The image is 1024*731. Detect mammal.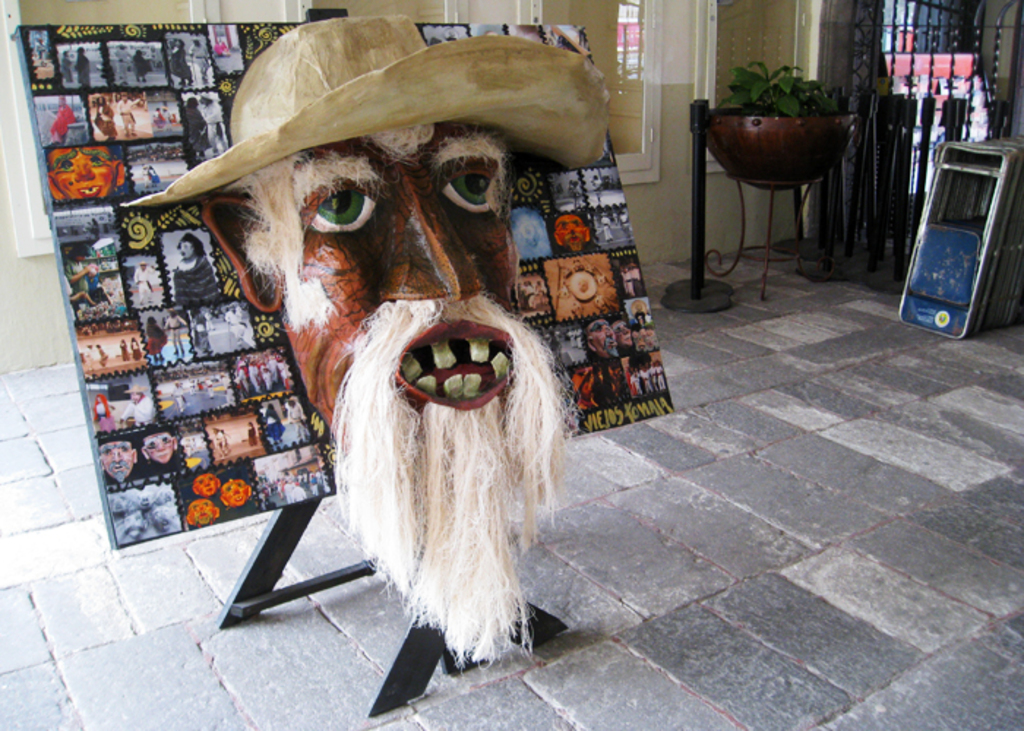
Detection: 282 396 306 442.
